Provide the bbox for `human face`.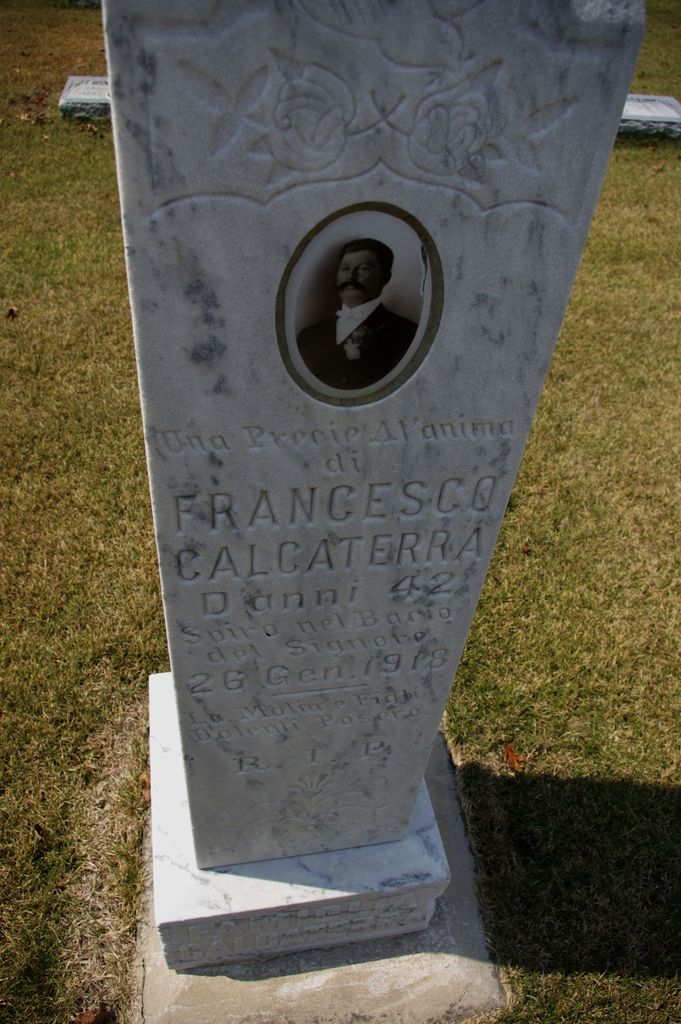
337/255/382/302.
